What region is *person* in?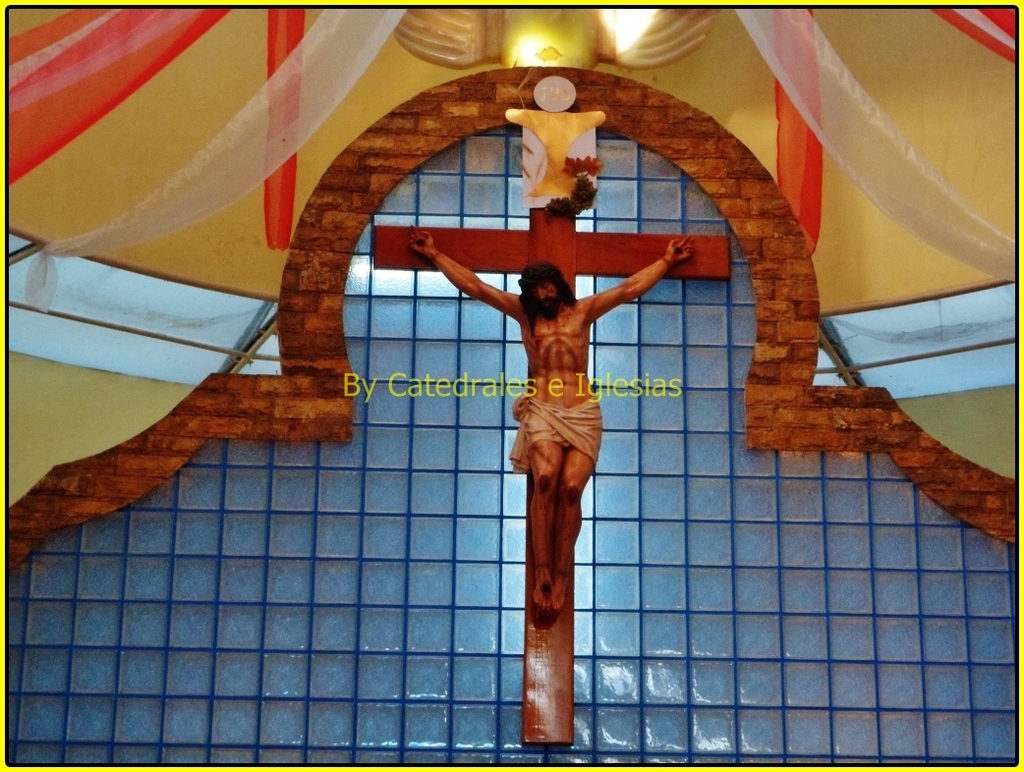
Rect(376, 182, 724, 667).
